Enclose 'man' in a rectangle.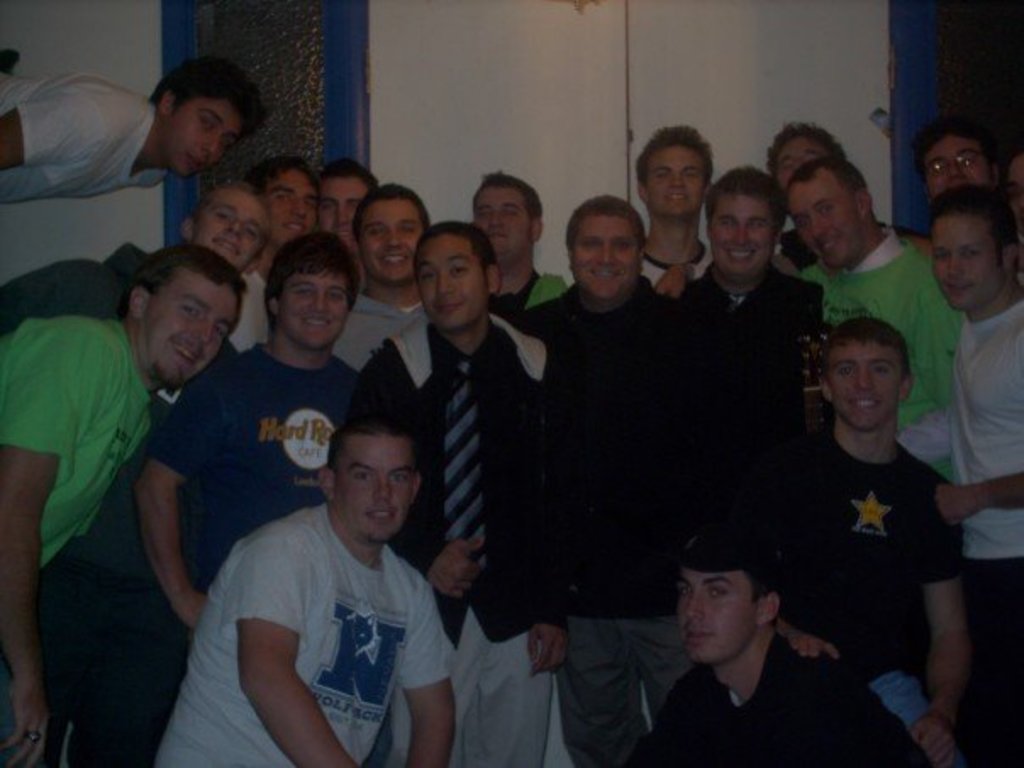
(x1=0, y1=42, x2=275, y2=222).
